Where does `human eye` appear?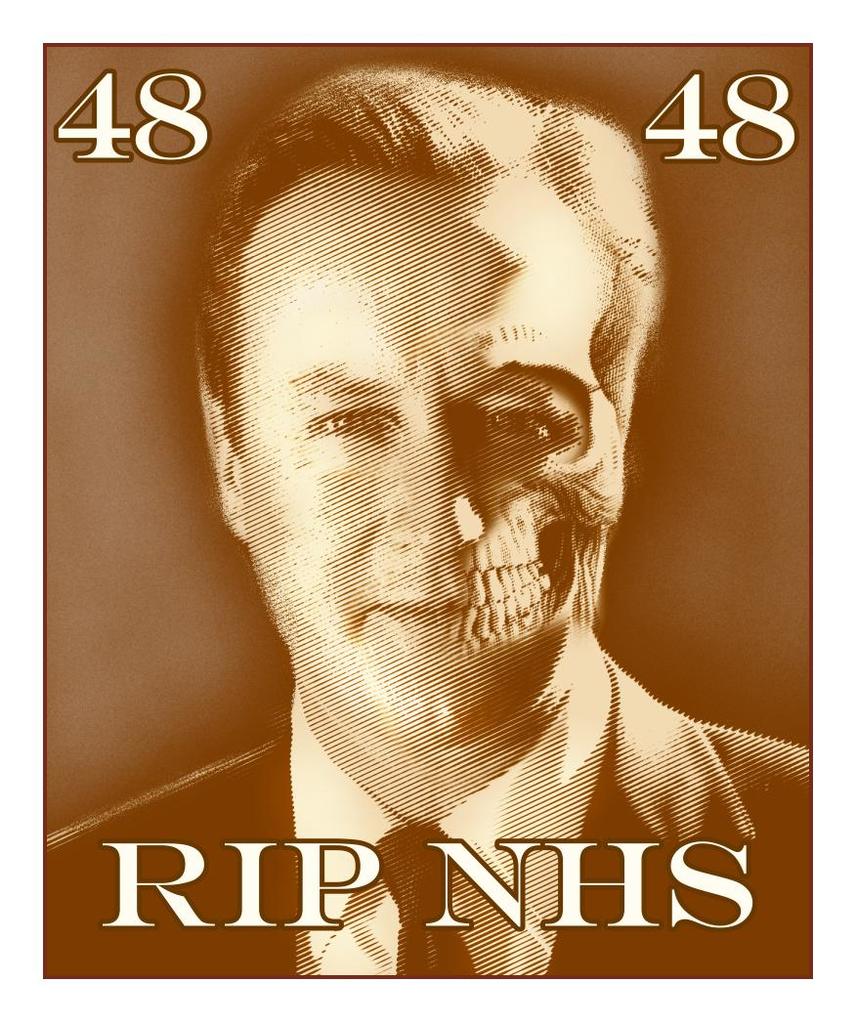
Appears at box=[287, 376, 387, 467].
